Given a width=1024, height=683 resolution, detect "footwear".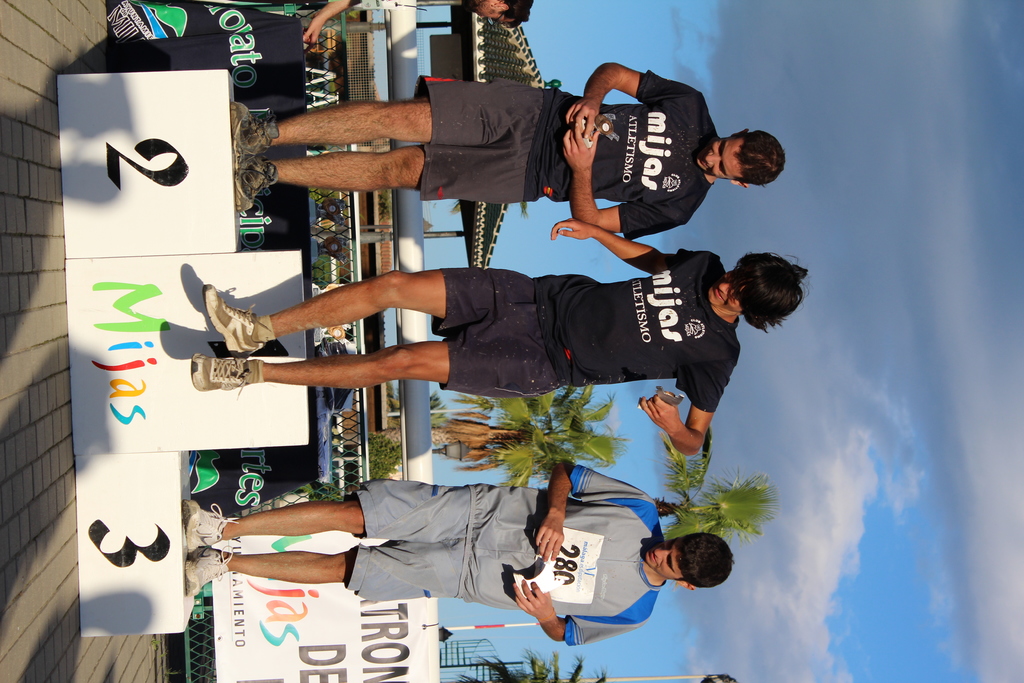
left=187, top=336, right=274, bottom=402.
